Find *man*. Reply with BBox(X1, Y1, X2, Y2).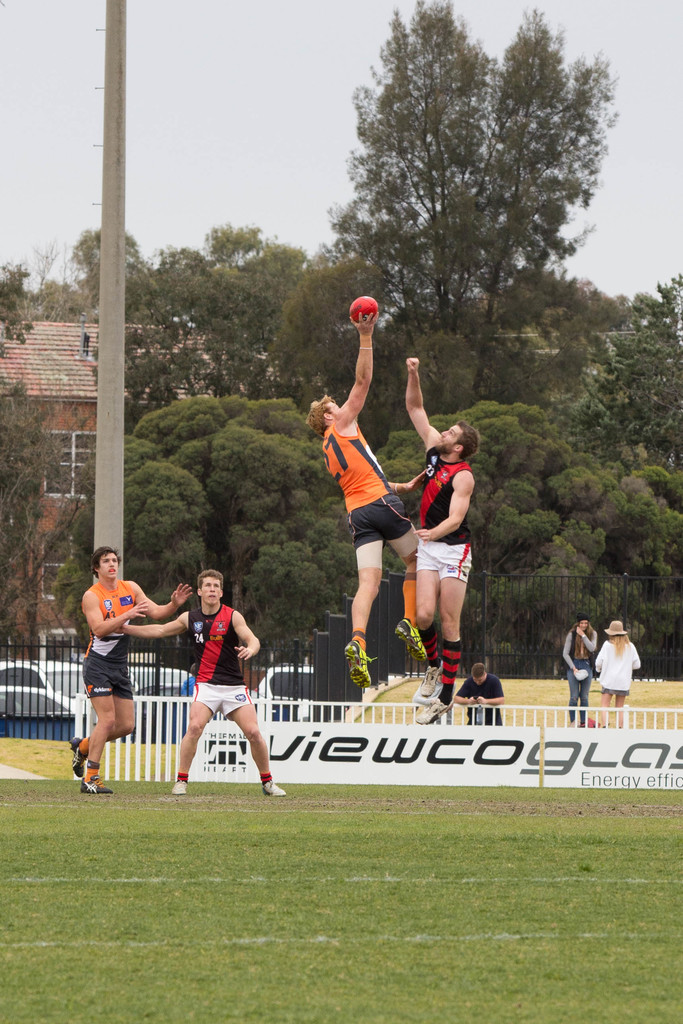
BBox(546, 613, 588, 711).
